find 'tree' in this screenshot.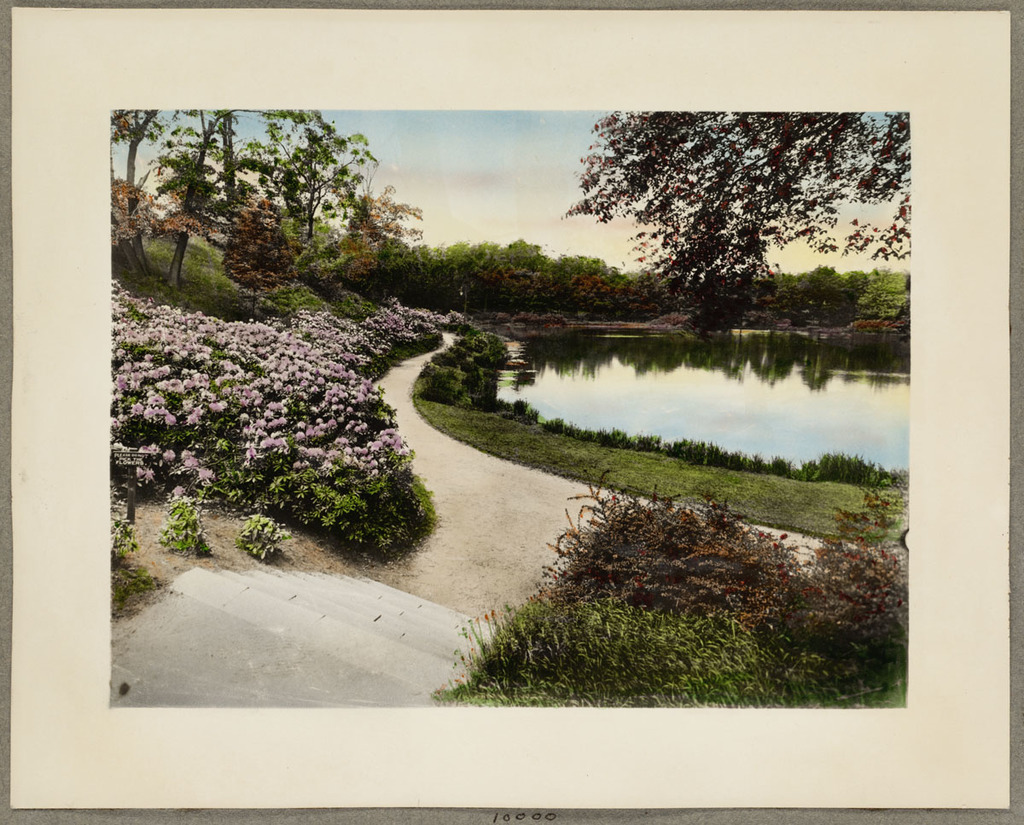
The bounding box for 'tree' is 236:132:381:245.
